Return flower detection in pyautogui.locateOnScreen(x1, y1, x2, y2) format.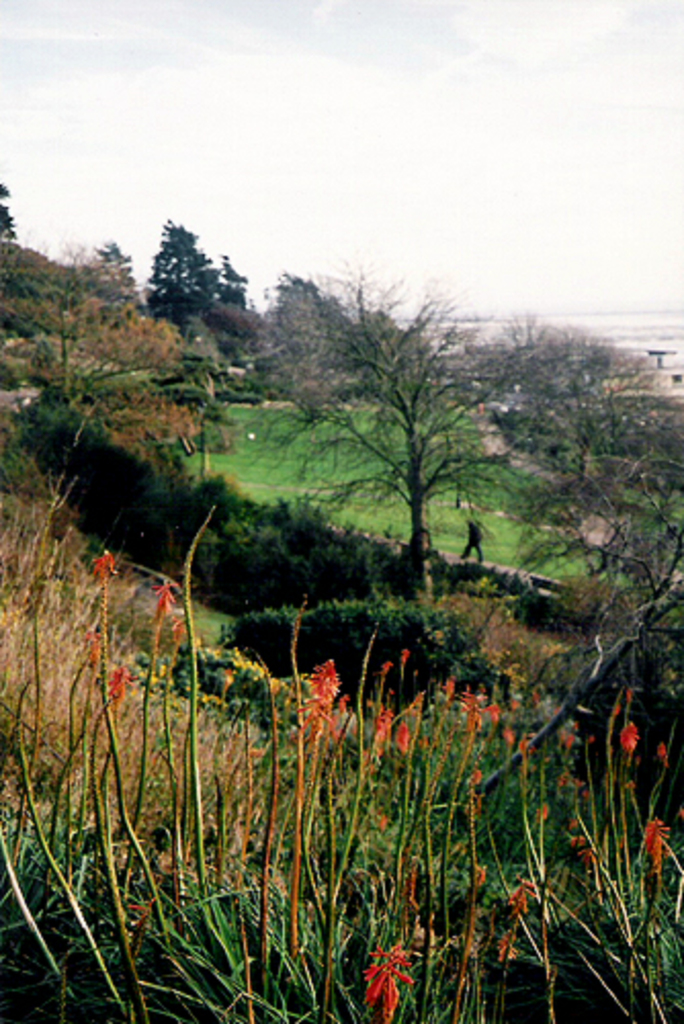
pyautogui.locateOnScreen(158, 580, 172, 633).
